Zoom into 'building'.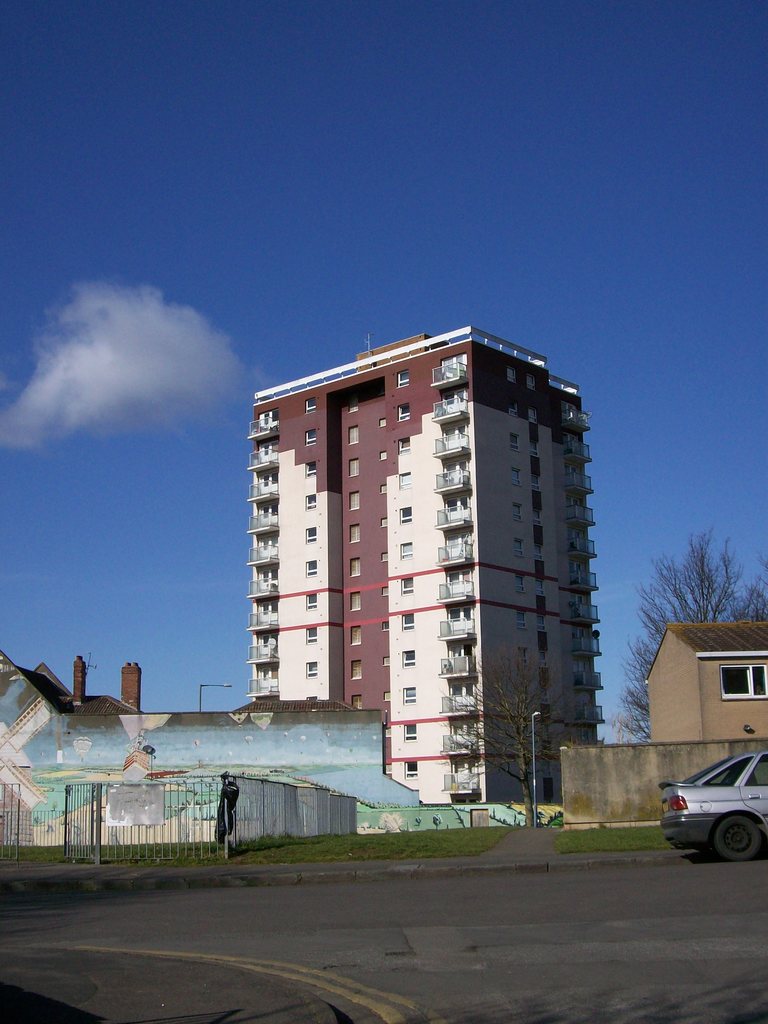
Zoom target: [left=248, top=326, right=604, bottom=804].
